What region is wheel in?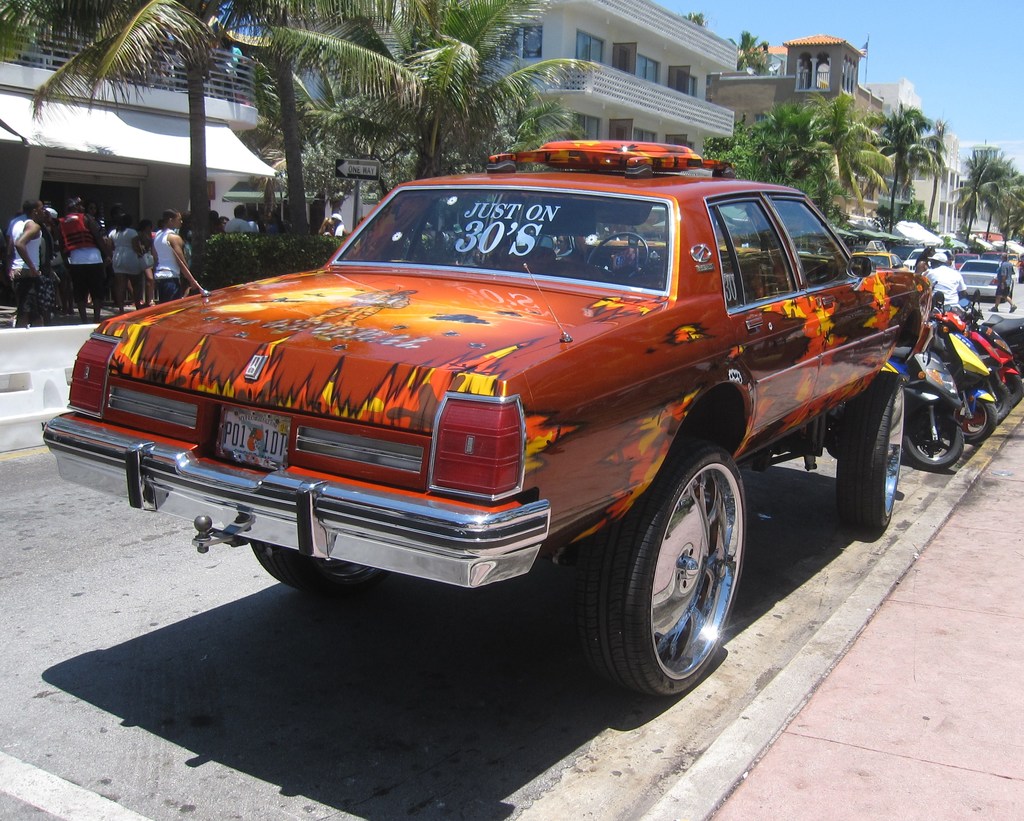
detection(250, 530, 379, 588).
